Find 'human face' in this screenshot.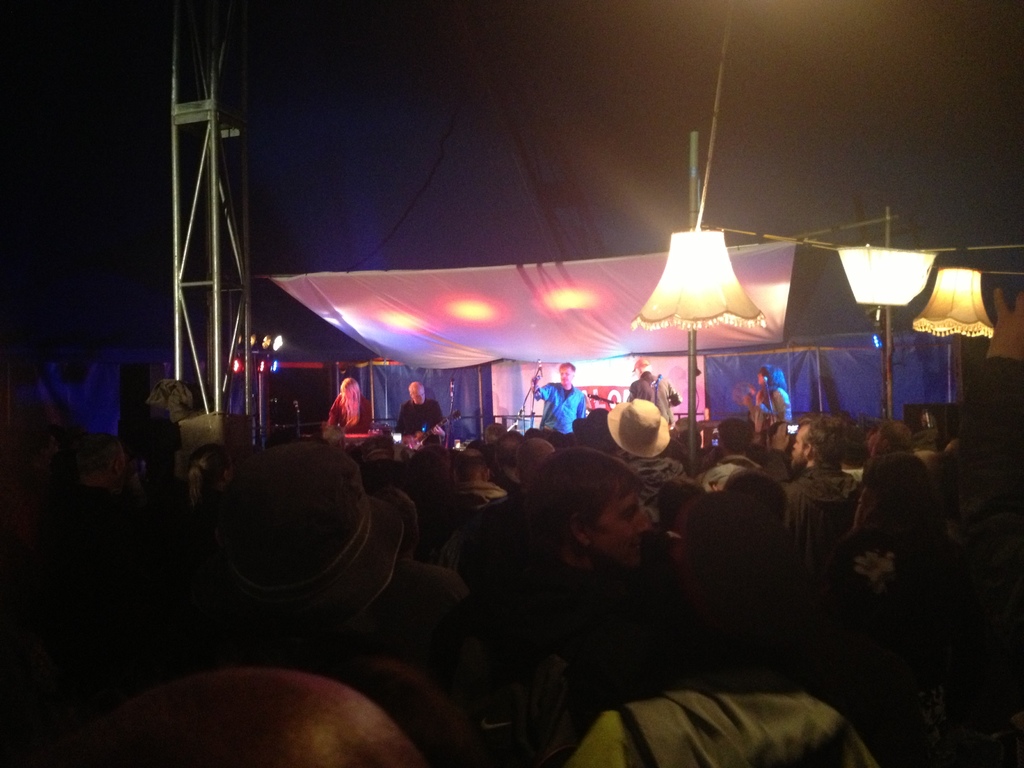
The bounding box for 'human face' is {"x1": 559, "y1": 368, "x2": 575, "y2": 389}.
